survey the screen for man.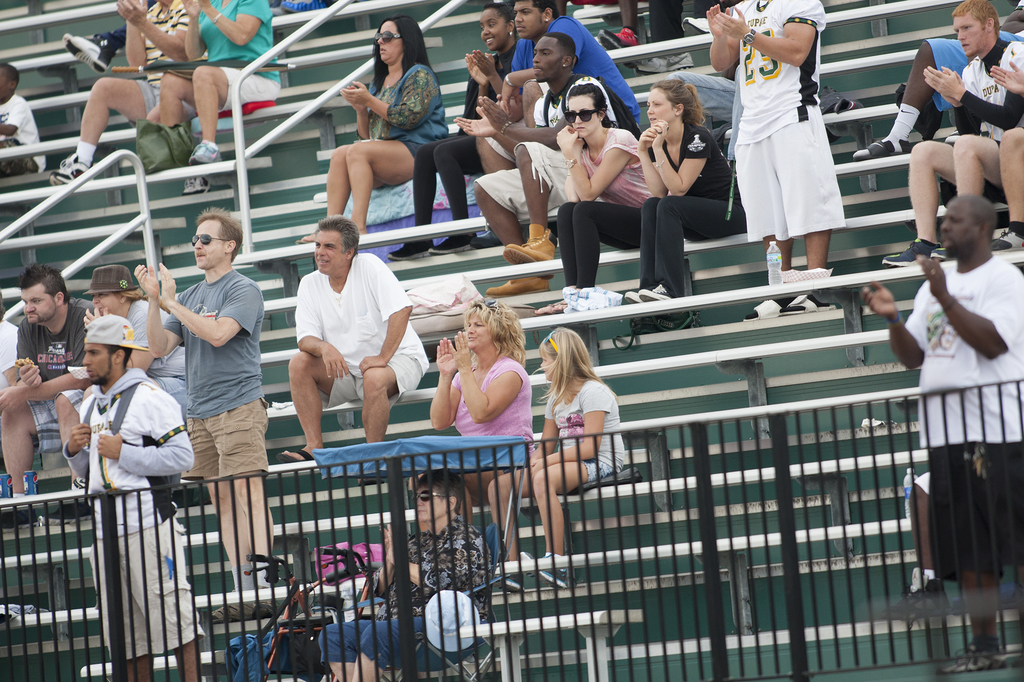
Survey found: BBox(0, 263, 99, 529).
